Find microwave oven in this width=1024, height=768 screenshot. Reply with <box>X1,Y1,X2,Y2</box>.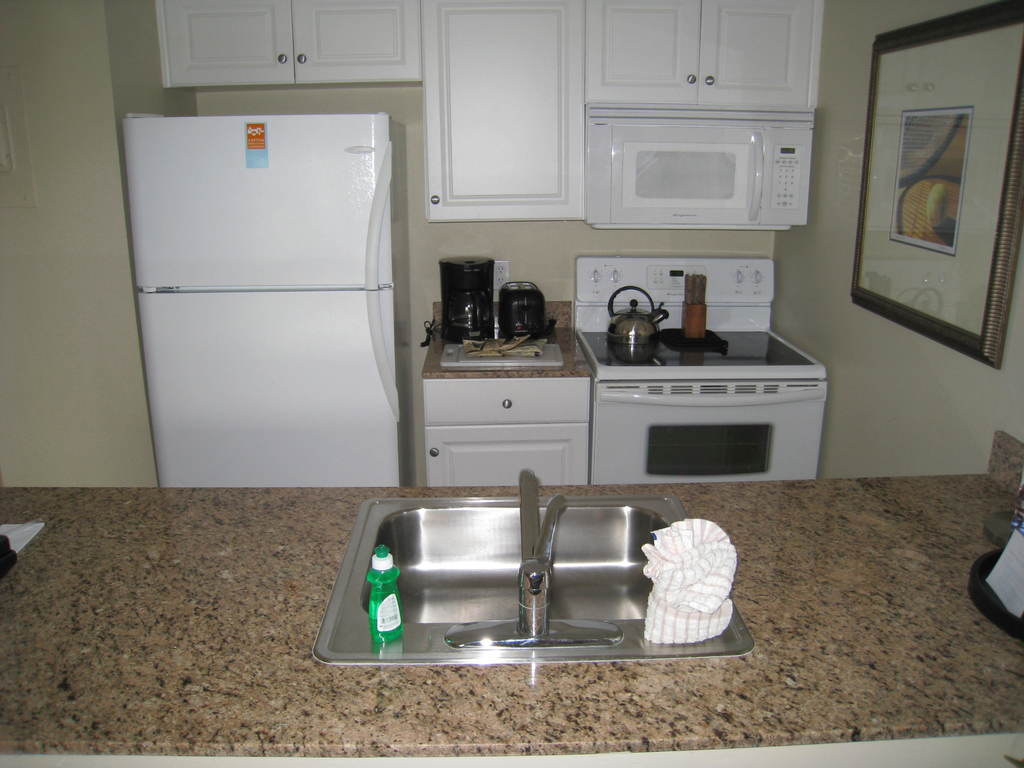
<box>580,101,828,231</box>.
